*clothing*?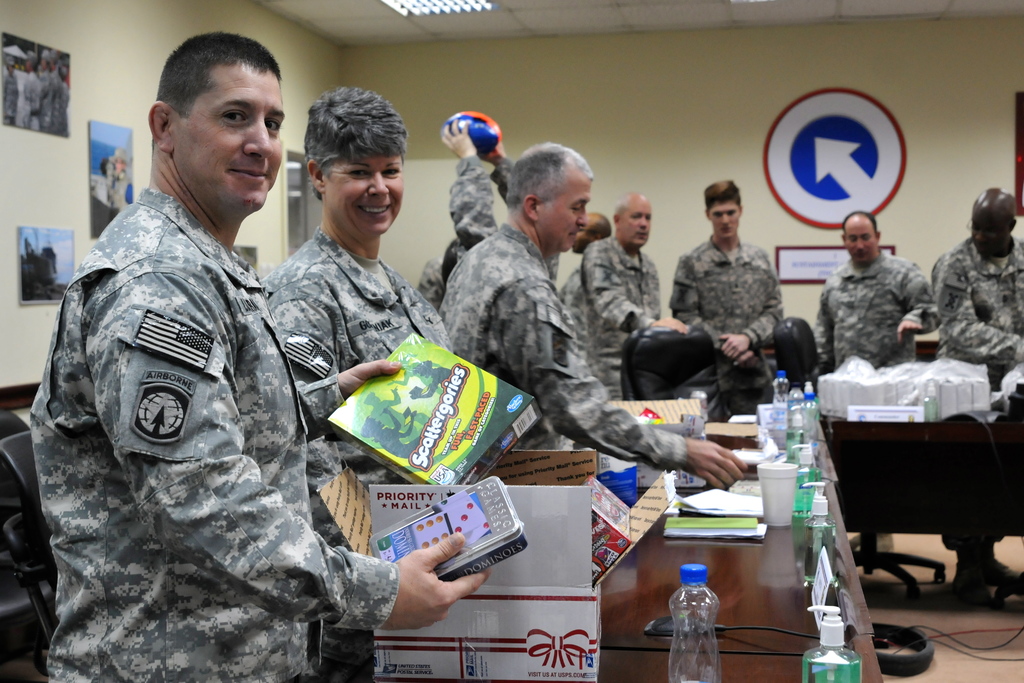
BBox(449, 155, 561, 285)
